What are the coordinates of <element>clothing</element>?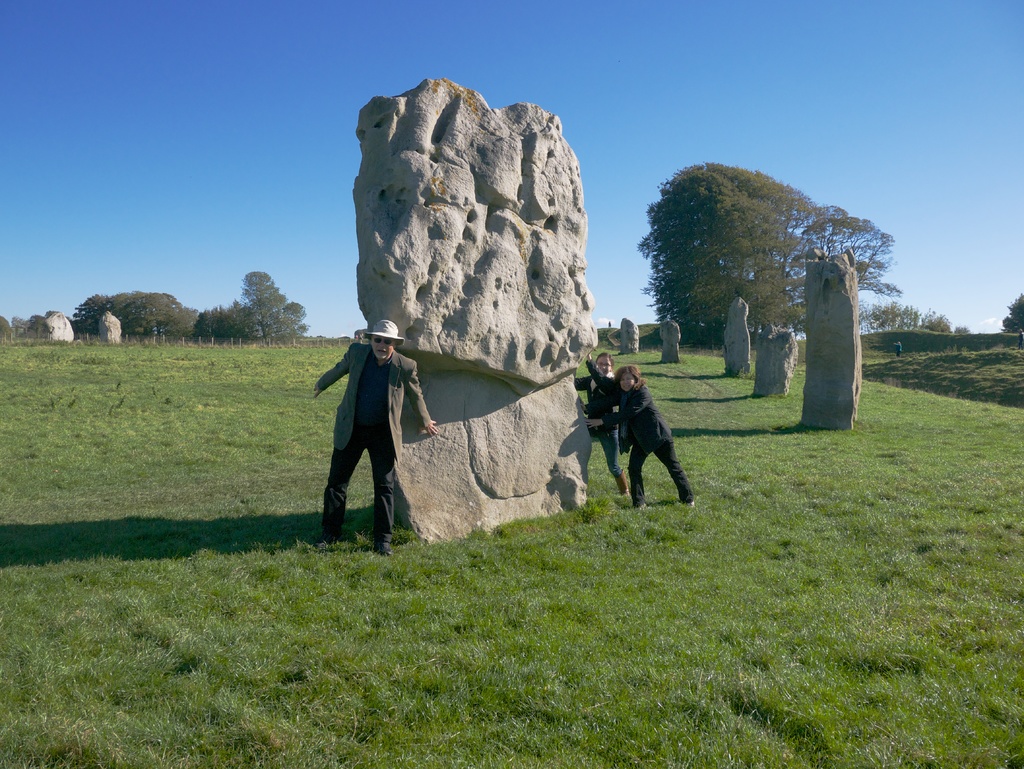
<box>602,385,694,505</box>.
